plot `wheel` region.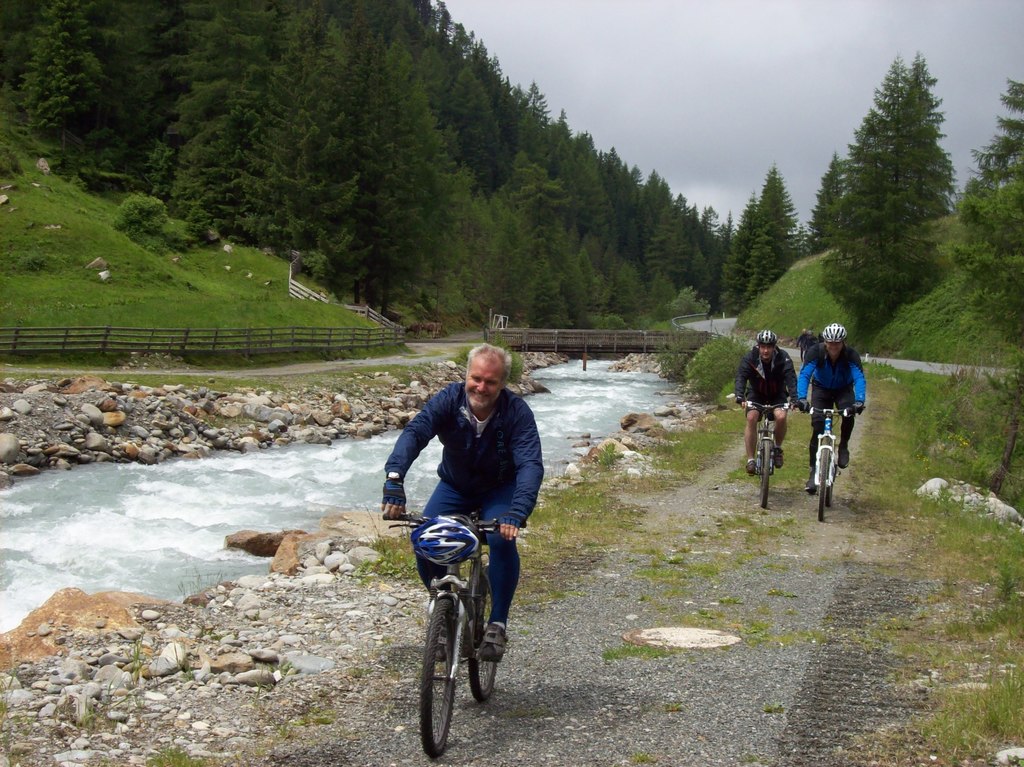
Plotted at 756/440/772/512.
